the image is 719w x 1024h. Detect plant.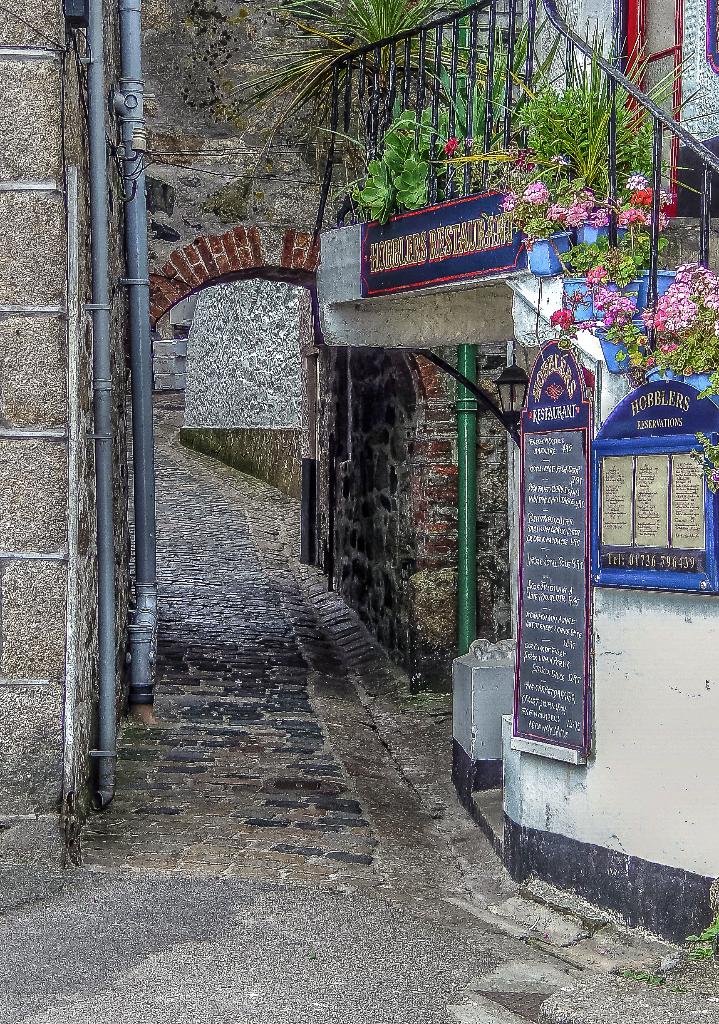
Detection: x1=616, y1=966, x2=665, y2=998.
